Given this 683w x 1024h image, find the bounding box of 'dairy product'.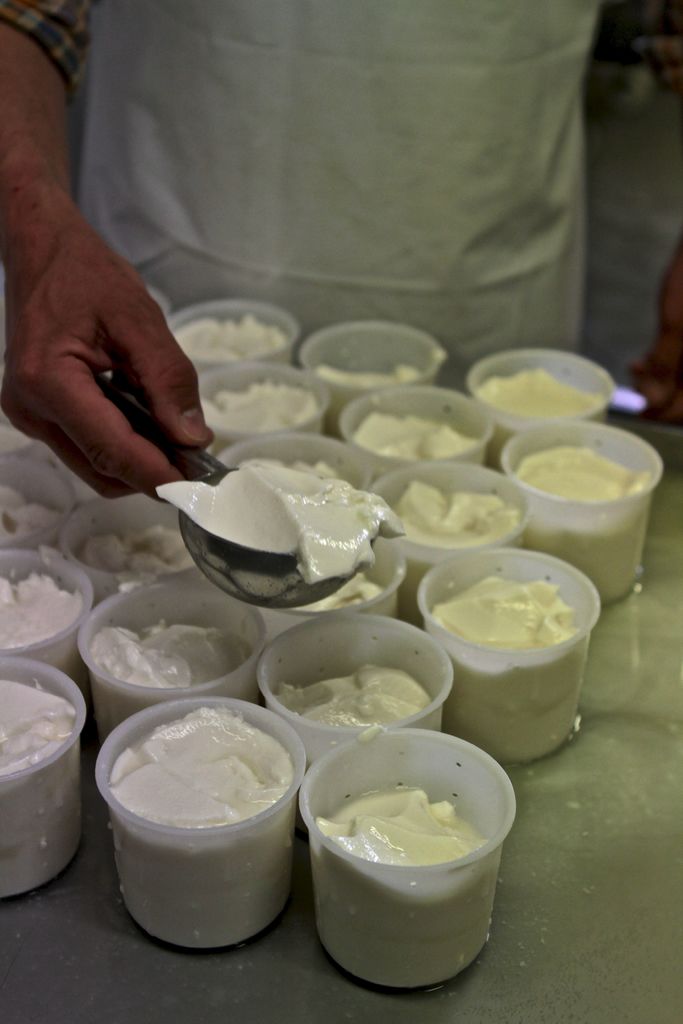
<box>309,788,473,874</box>.
